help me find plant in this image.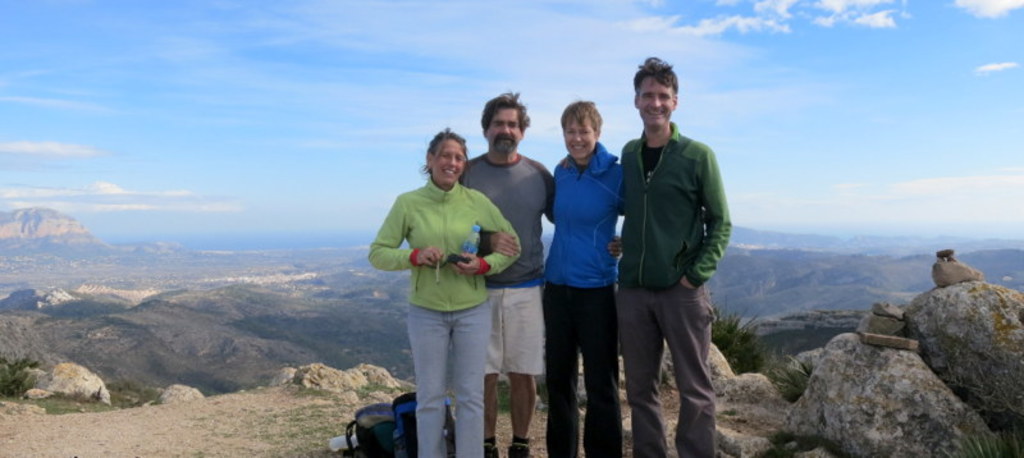
Found it: pyautogui.locateOnScreen(24, 395, 136, 417).
